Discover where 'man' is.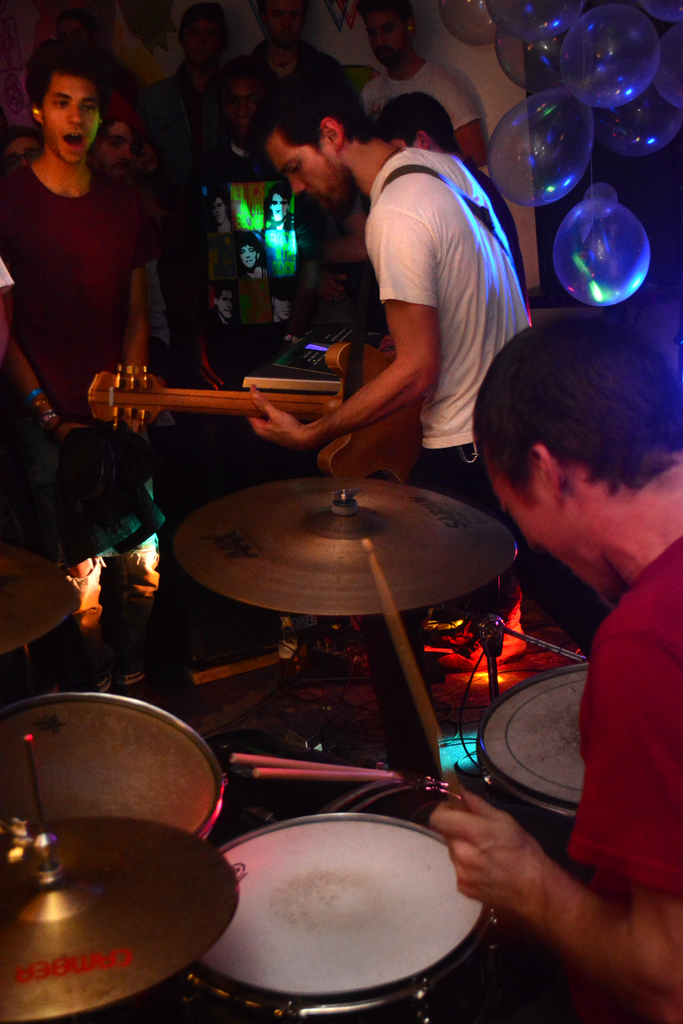
Discovered at detection(473, 312, 682, 966).
